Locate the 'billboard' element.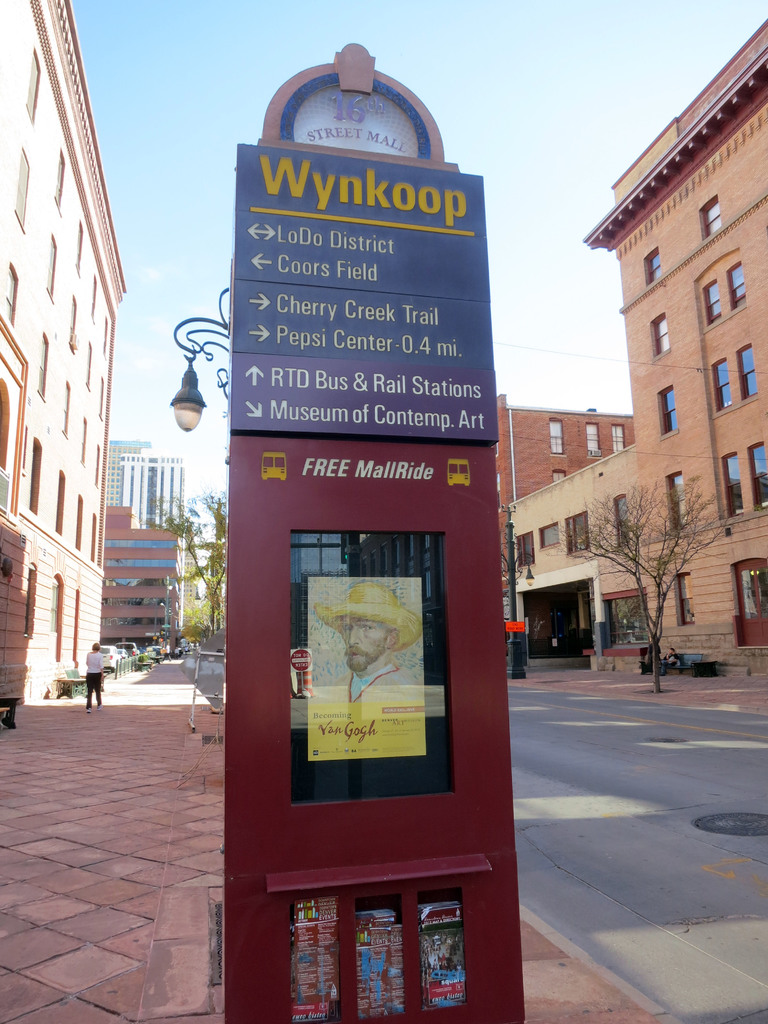
Element bbox: left=344, top=897, right=408, bottom=1016.
